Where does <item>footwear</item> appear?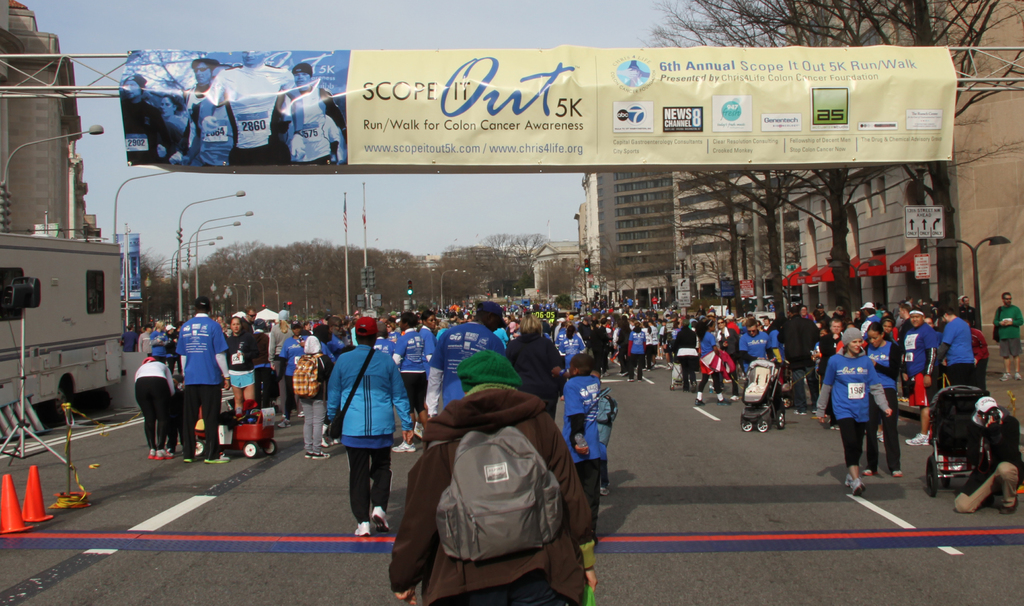
Appears at x1=321 y1=423 x2=328 y2=449.
